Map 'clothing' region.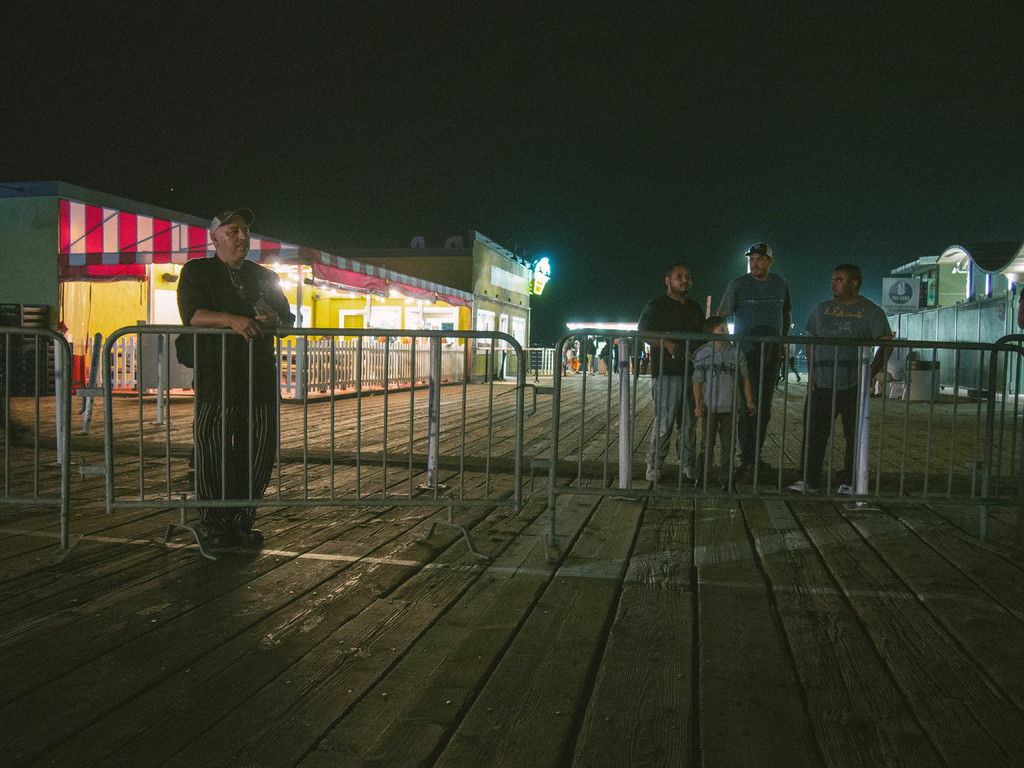
Mapped to pyautogui.locateOnScreen(161, 215, 277, 531).
